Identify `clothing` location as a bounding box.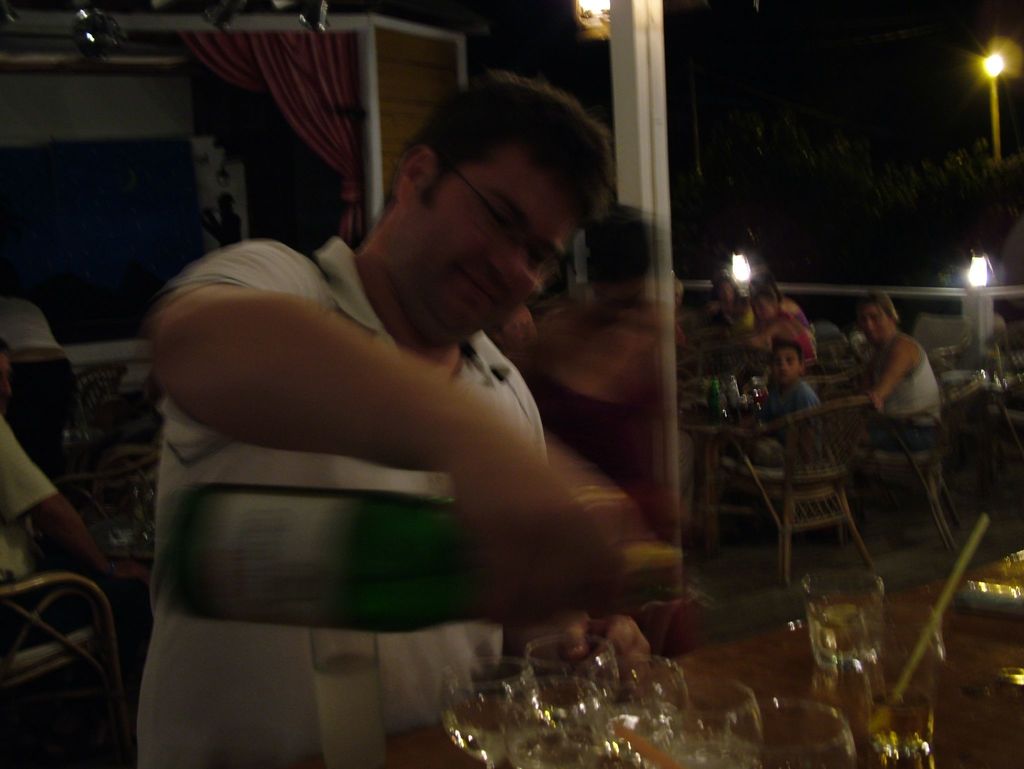
bbox(755, 377, 811, 422).
